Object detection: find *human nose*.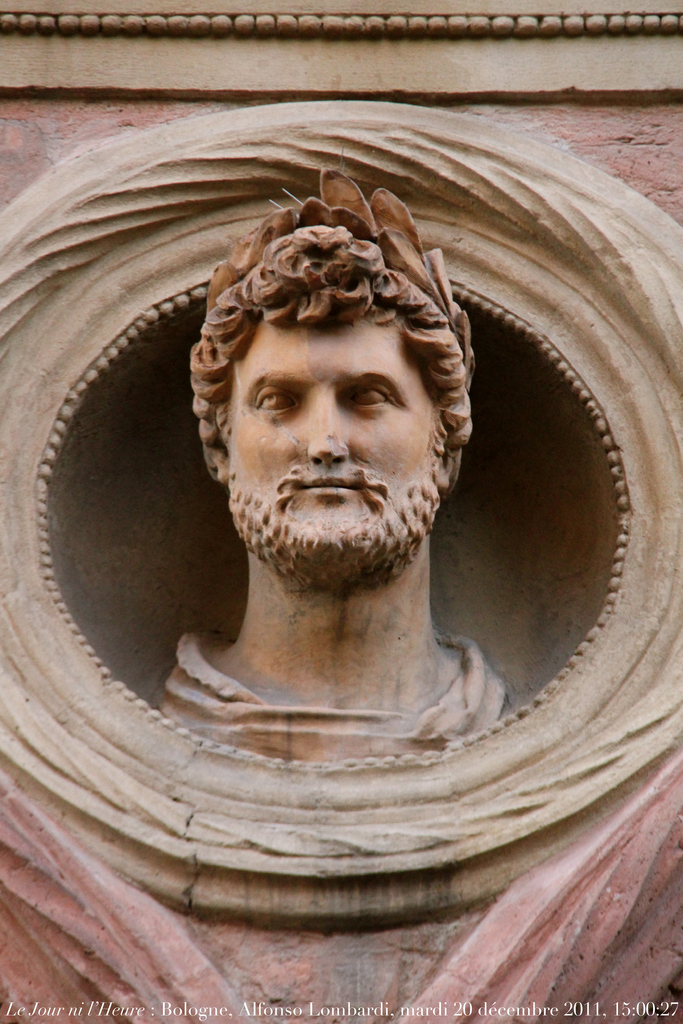
rect(306, 393, 353, 467).
